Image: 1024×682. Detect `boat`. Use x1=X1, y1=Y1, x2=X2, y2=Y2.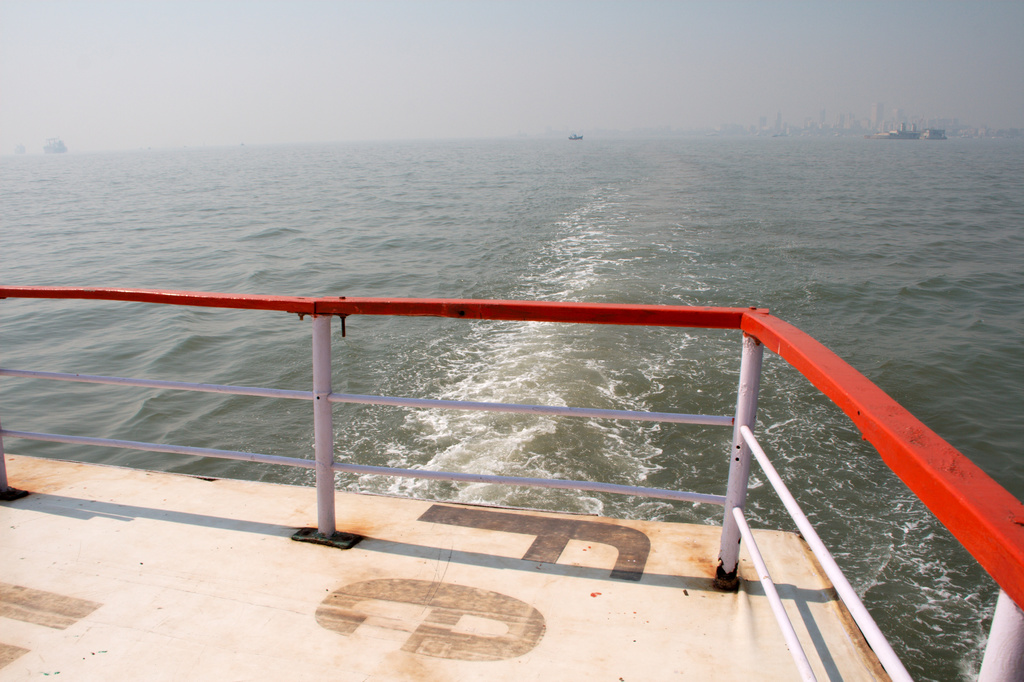
x1=566, y1=132, x2=585, y2=138.
